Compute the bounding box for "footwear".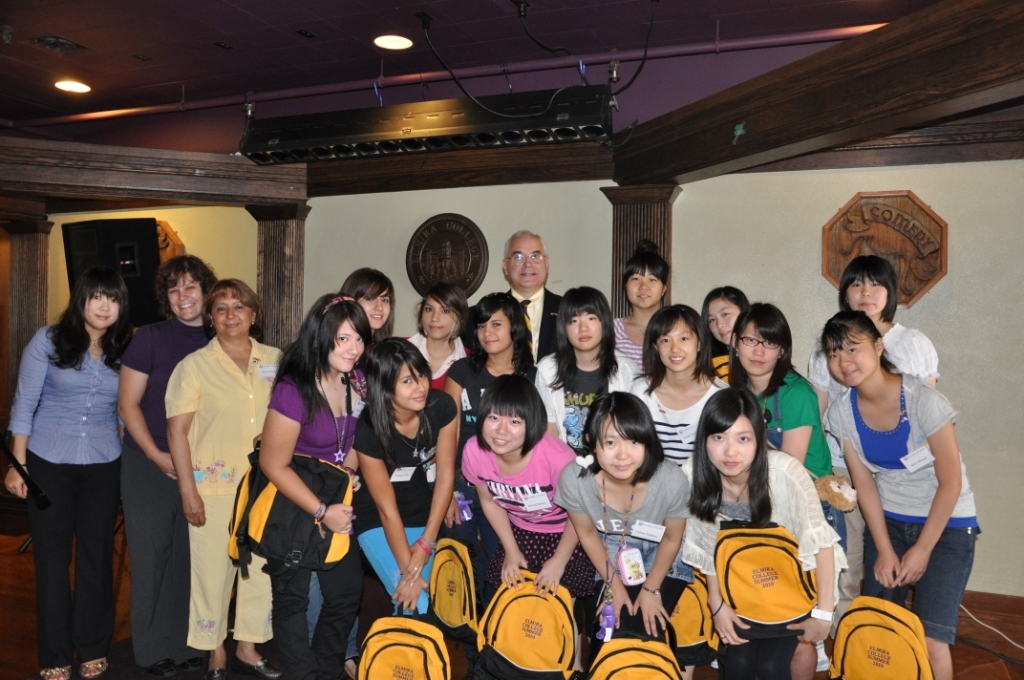
BBox(36, 669, 72, 679).
